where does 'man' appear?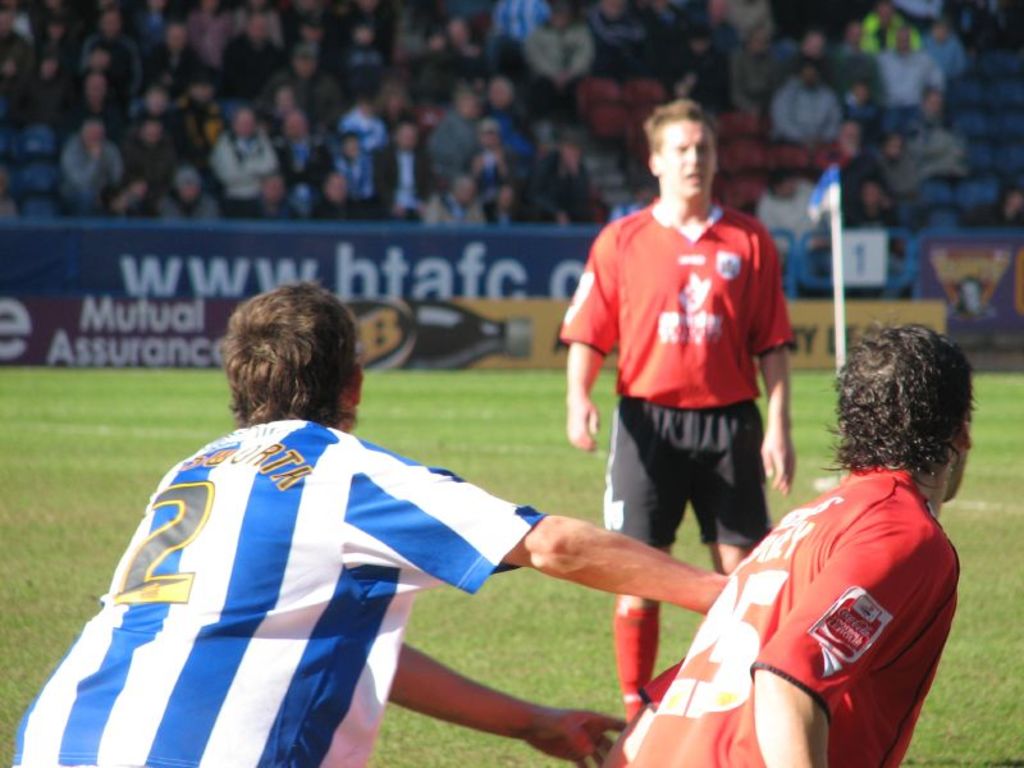
Appears at 558,96,796,726.
